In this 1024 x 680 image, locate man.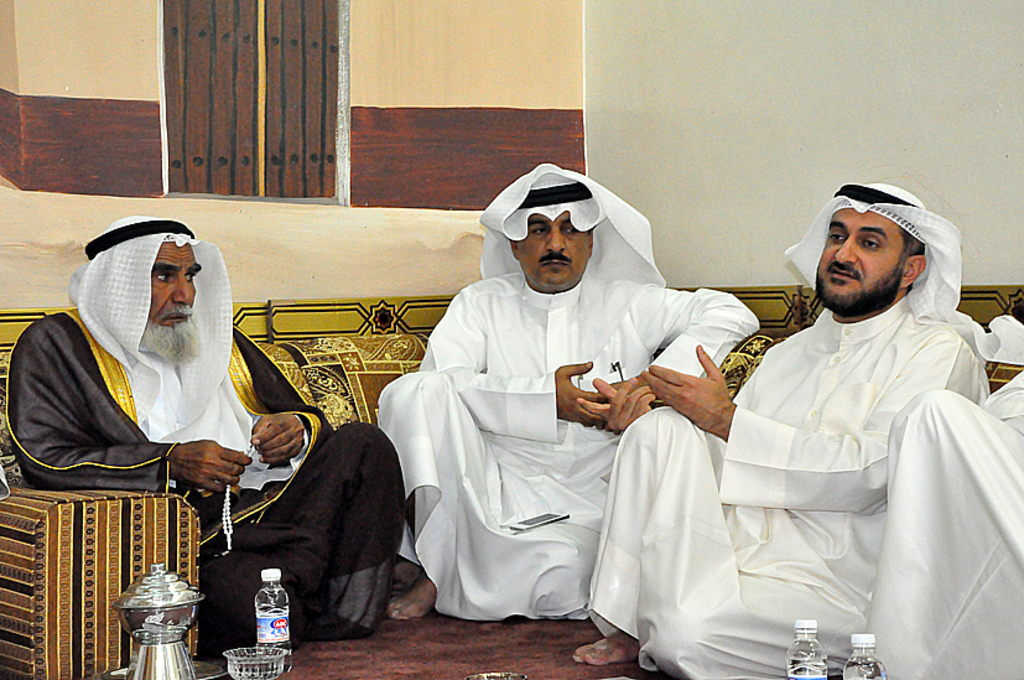
Bounding box: Rect(374, 151, 759, 628).
